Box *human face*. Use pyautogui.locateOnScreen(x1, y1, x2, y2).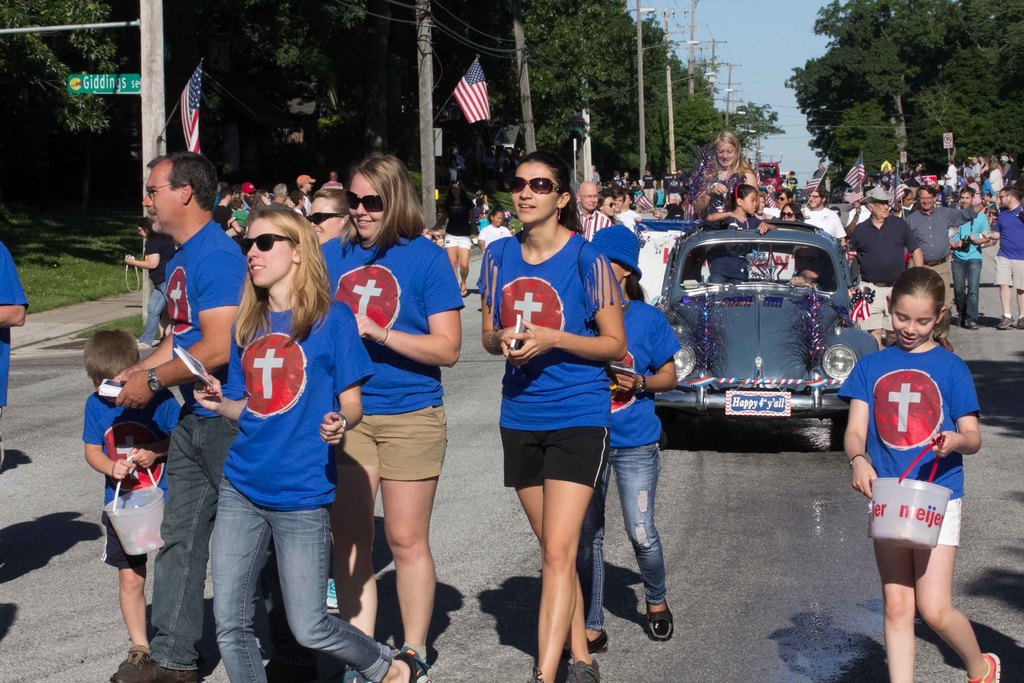
pyautogui.locateOnScreen(253, 215, 292, 283).
